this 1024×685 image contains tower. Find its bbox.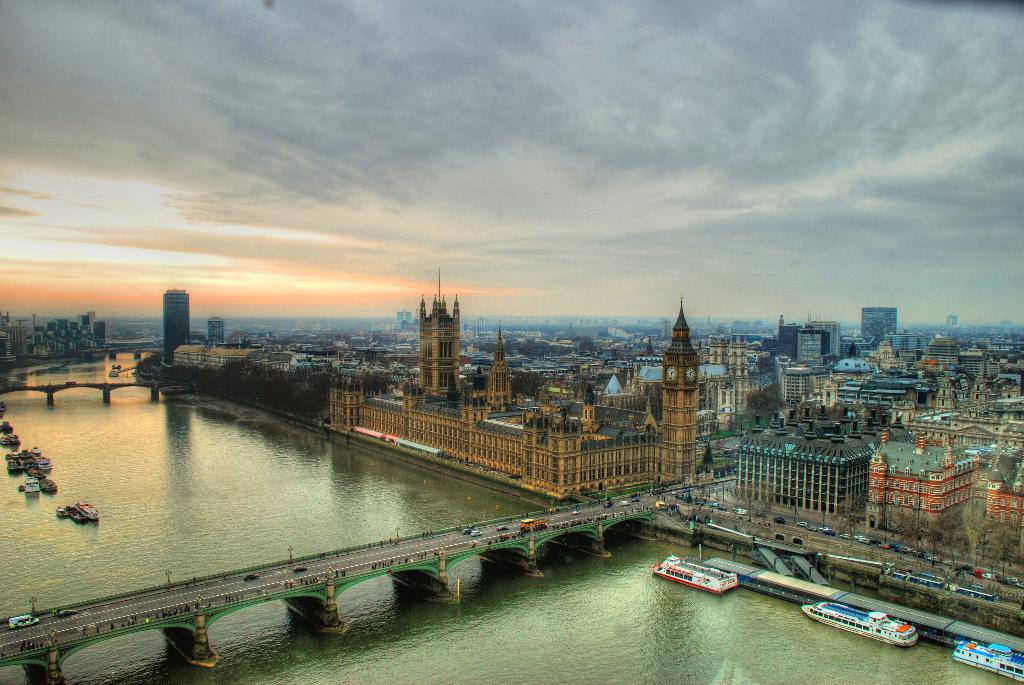
420/274/461/392.
